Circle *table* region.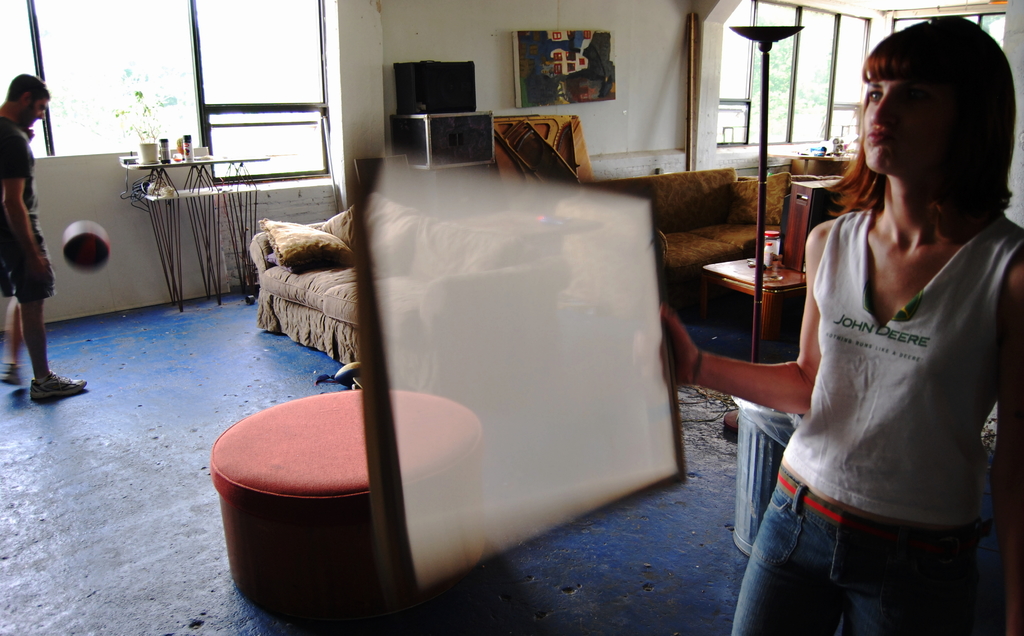
Region: [695, 238, 838, 354].
